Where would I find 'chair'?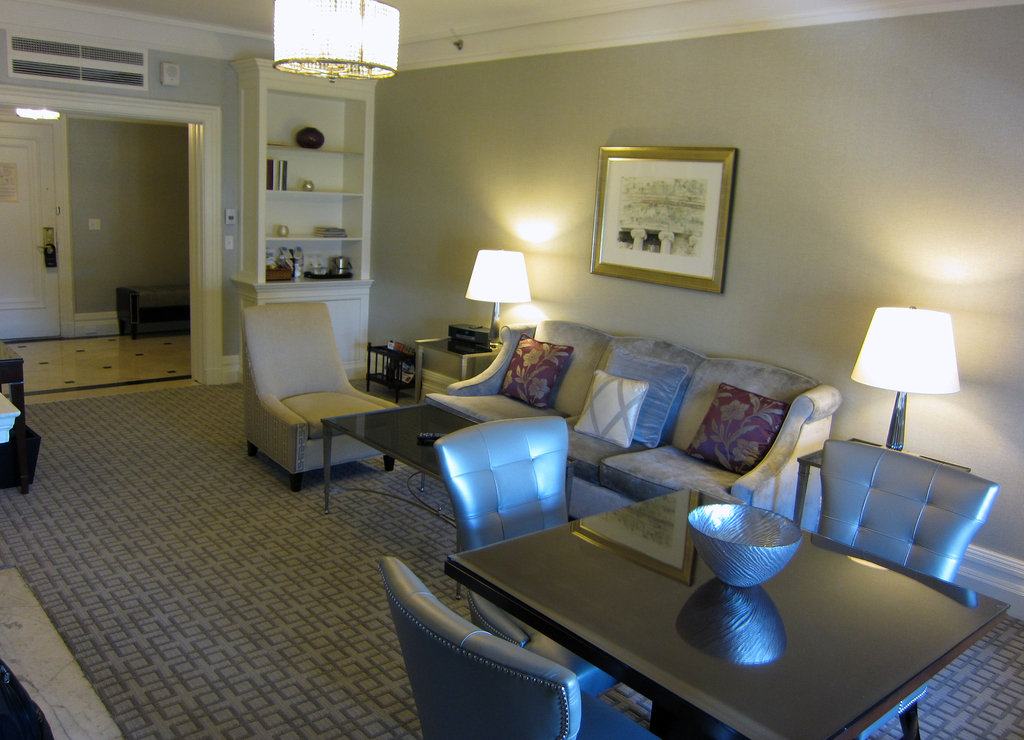
At {"left": 380, "top": 461, "right": 797, "bottom": 739}.
